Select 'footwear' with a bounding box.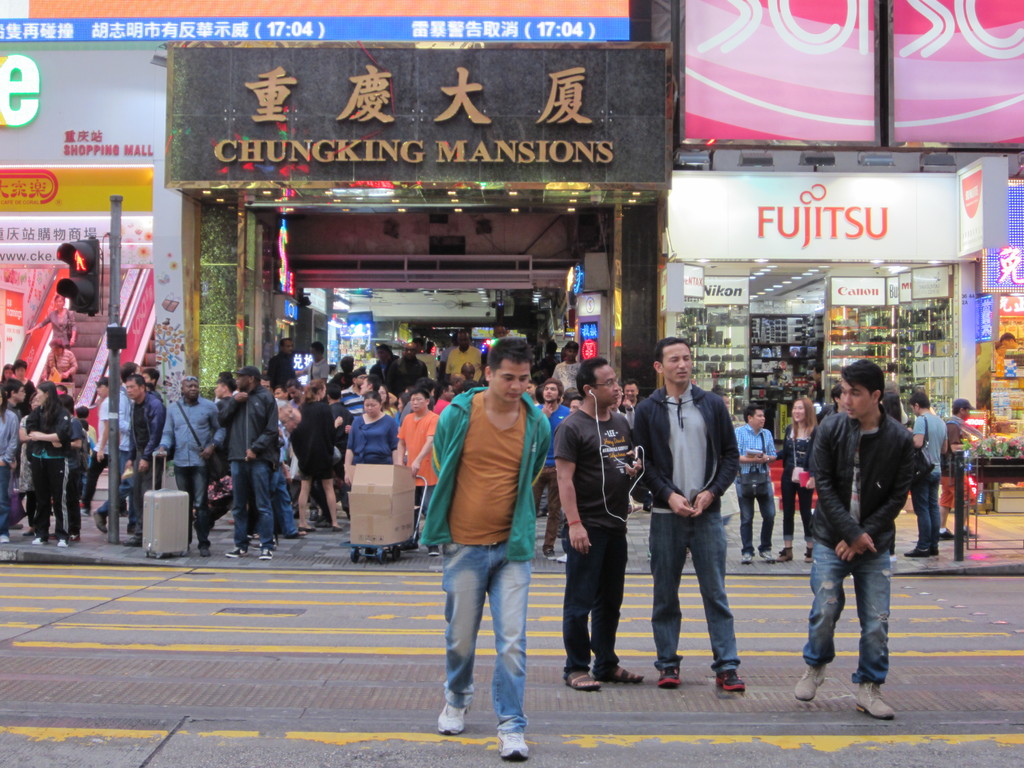
<box>739,546,752,564</box>.
